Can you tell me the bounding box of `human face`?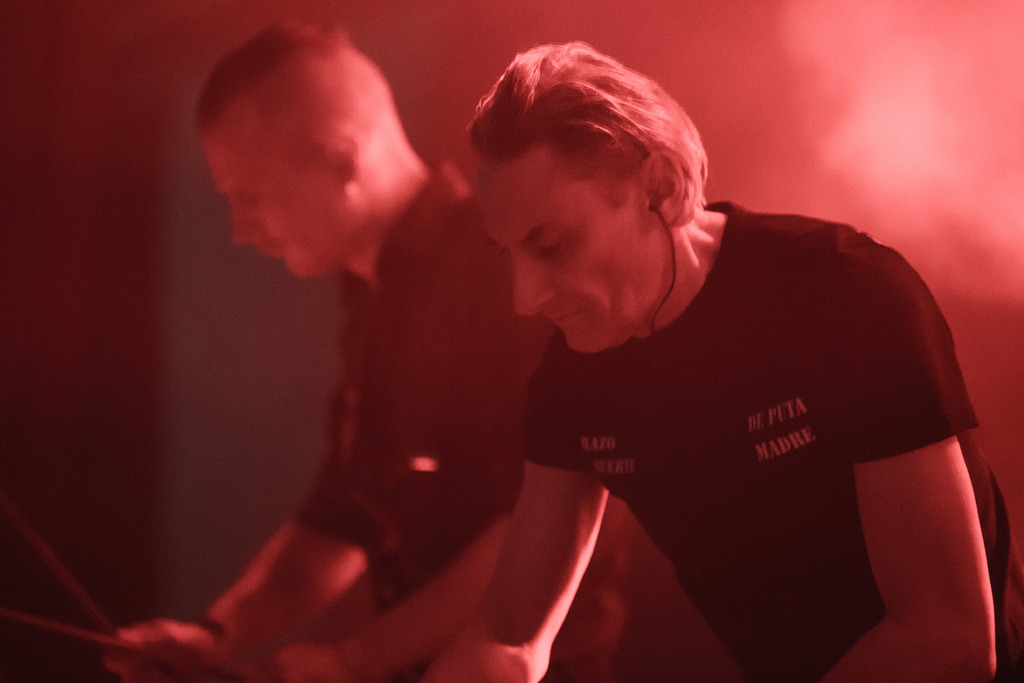
196 126 376 281.
